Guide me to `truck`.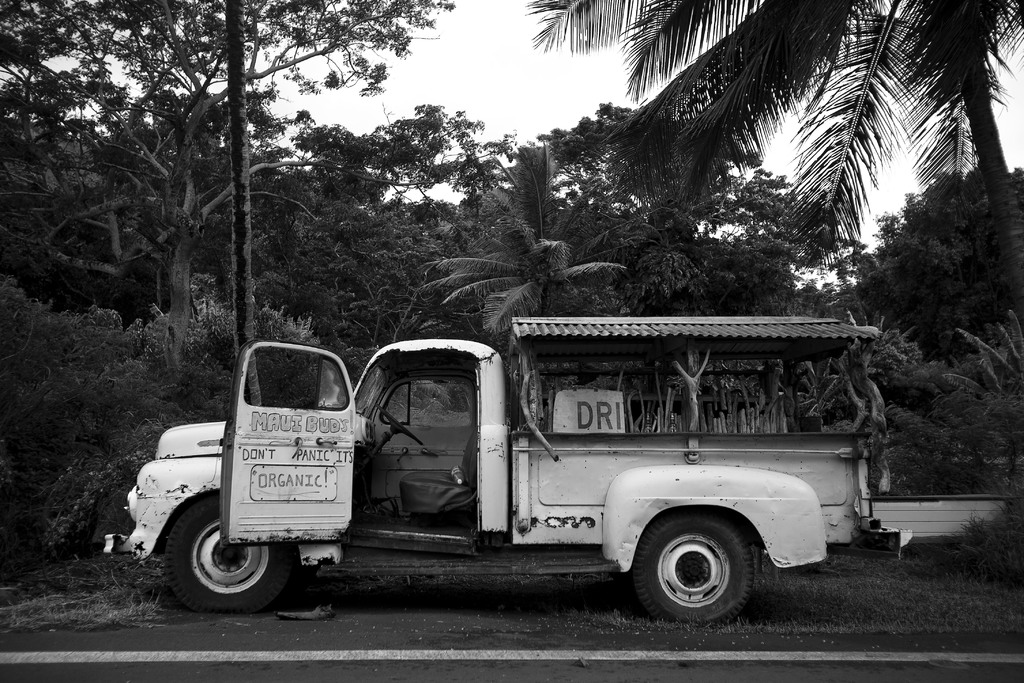
Guidance: (112,312,879,639).
